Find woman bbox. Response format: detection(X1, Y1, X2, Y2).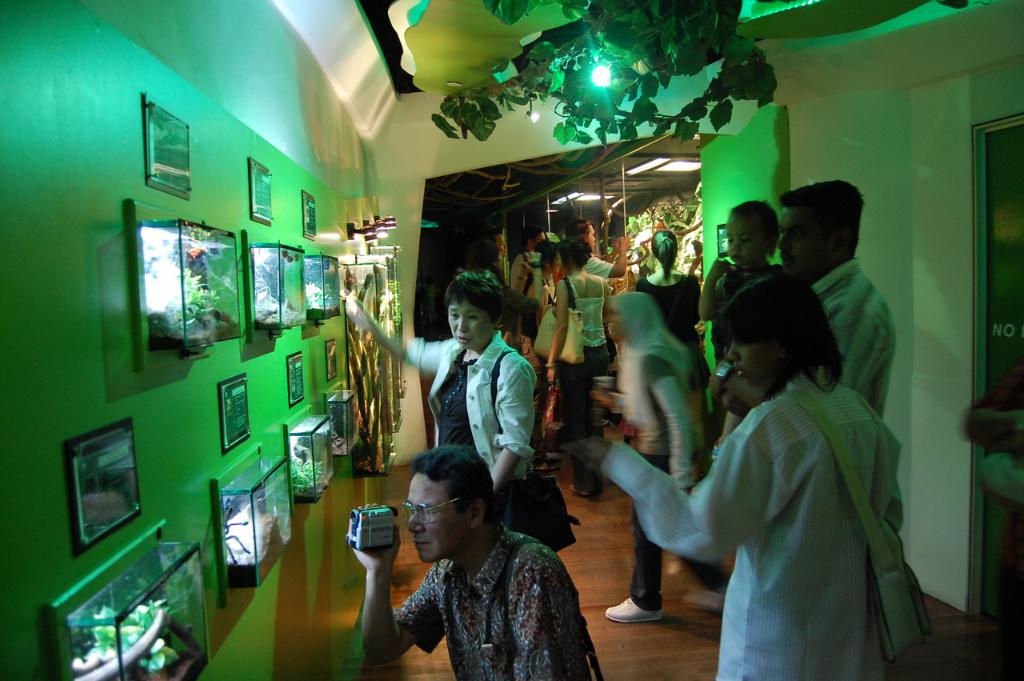
detection(542, 234, 622, 451).
